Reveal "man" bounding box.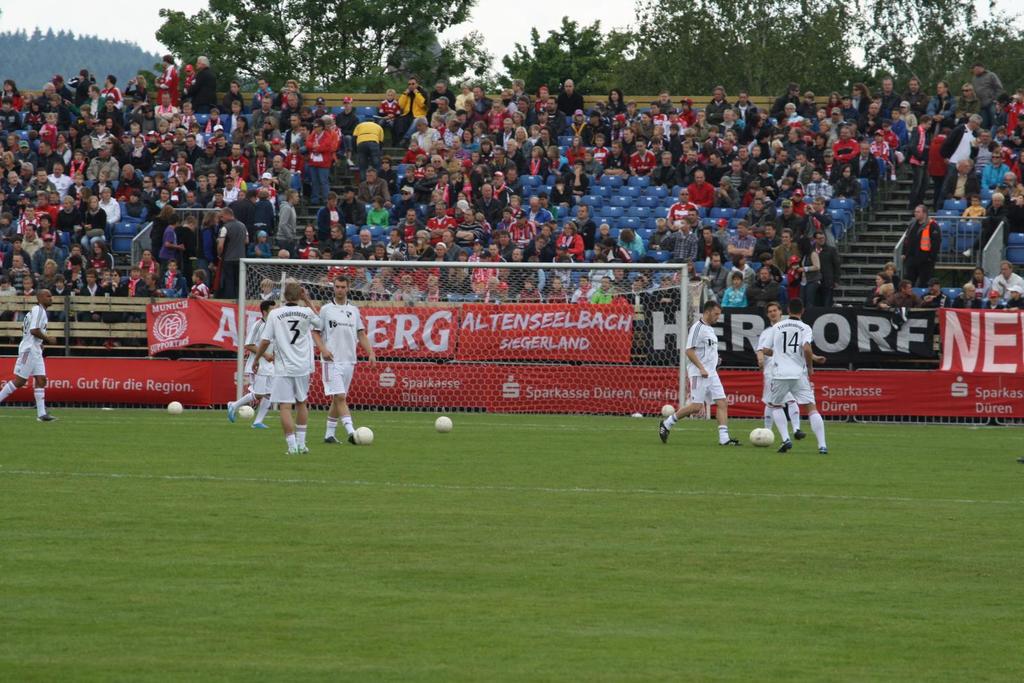
Revealed: {"x1": 691, "y1": 227, "x2": 725, "y2": 262}.
